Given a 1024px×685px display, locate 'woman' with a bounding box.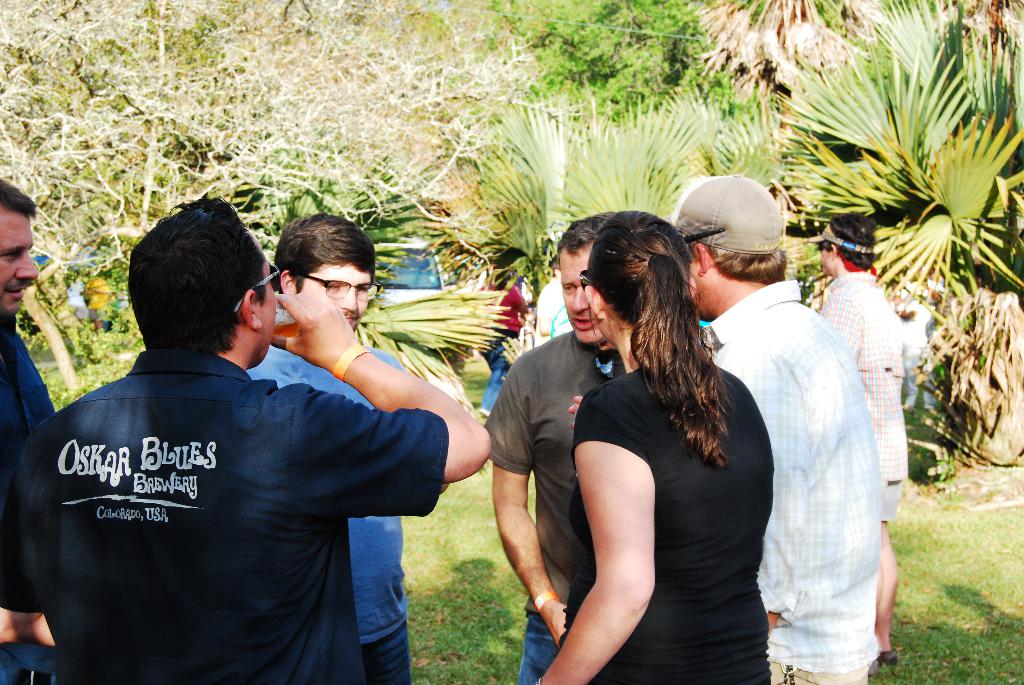
Located: [left=511, top=203, right=777, bottom=681].
